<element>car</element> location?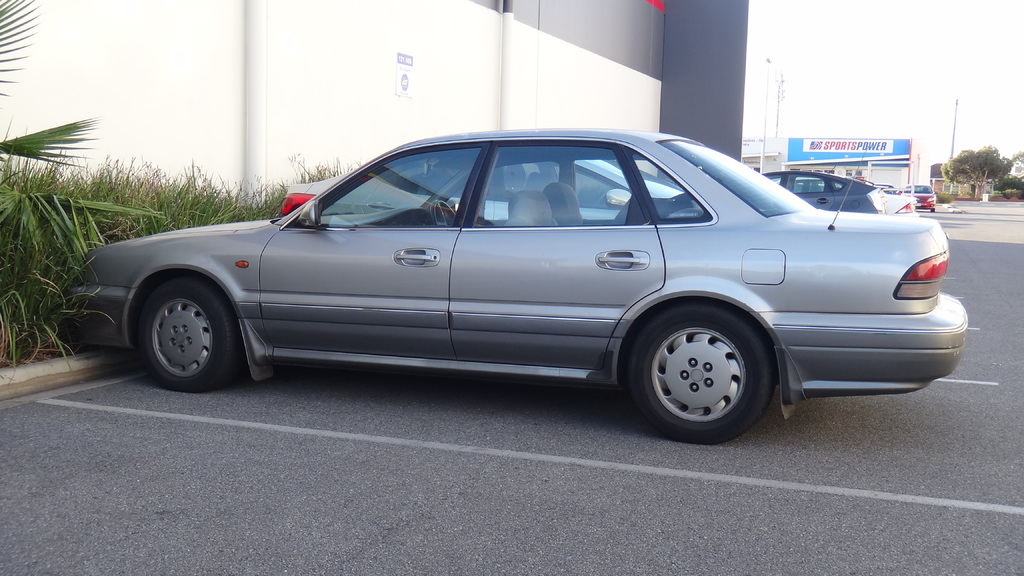
bbox=(758, 166, 877, 214)
